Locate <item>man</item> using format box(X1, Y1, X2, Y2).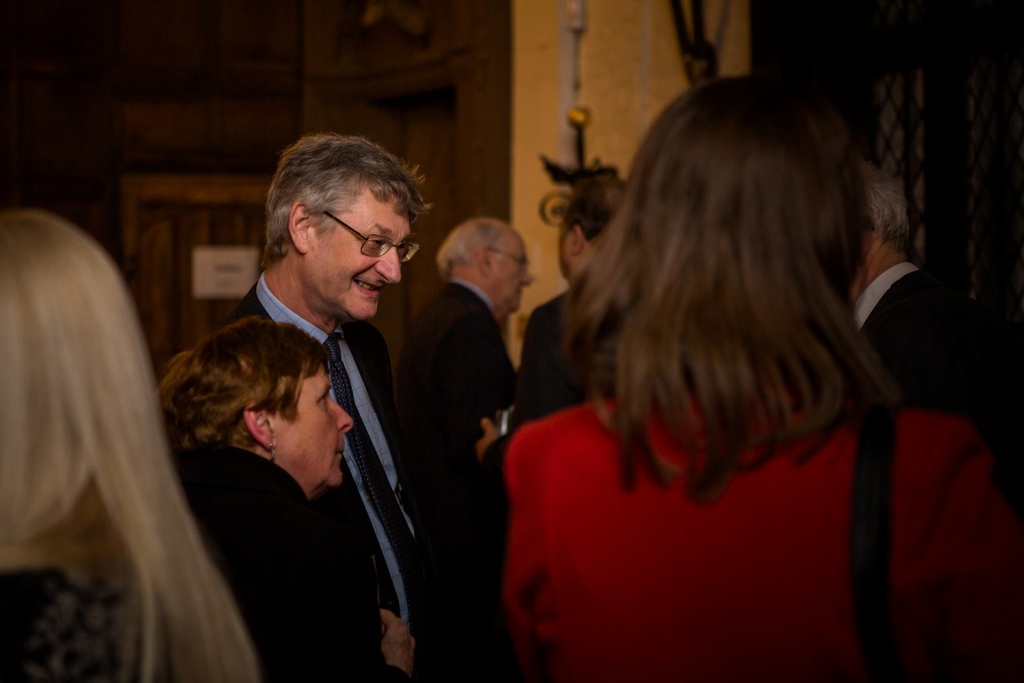
box(842, 152, 1004, 451).
